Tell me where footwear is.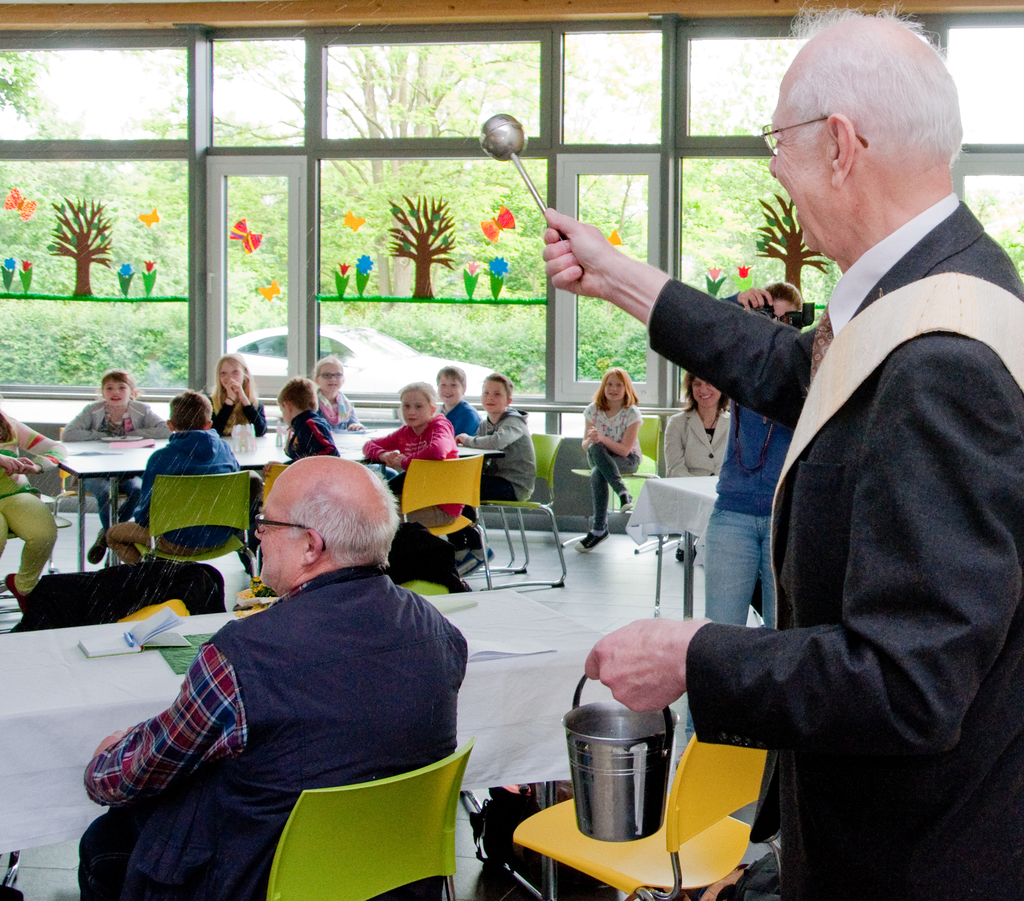
footwear is at x1=617 y1=489 x2=632 y2=512.
